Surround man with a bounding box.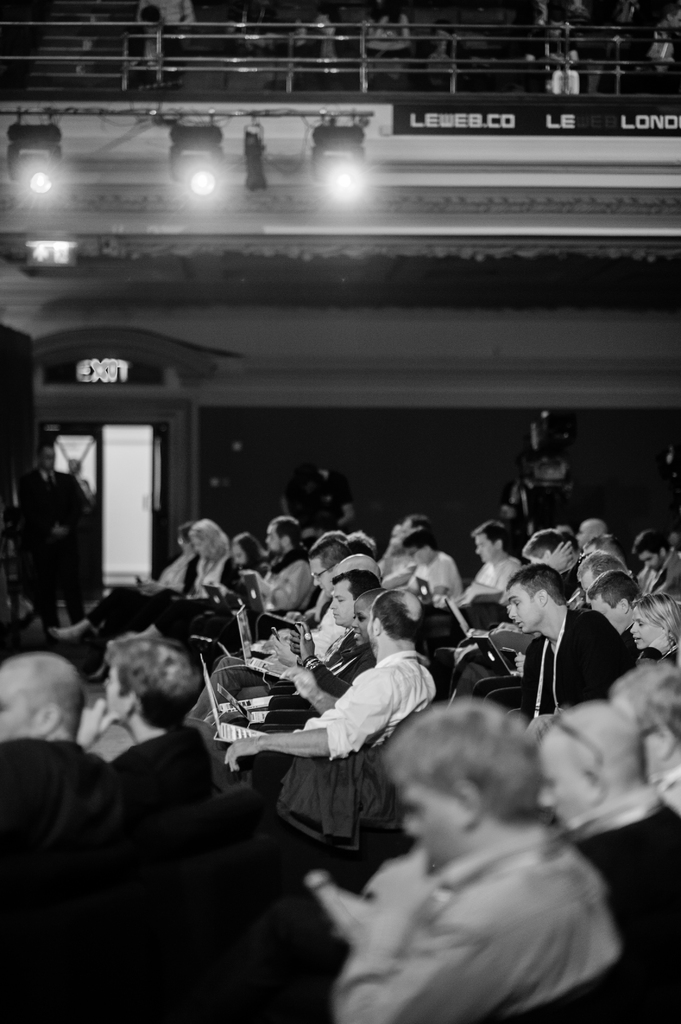
Rect(531, 703, 680, 1023).
